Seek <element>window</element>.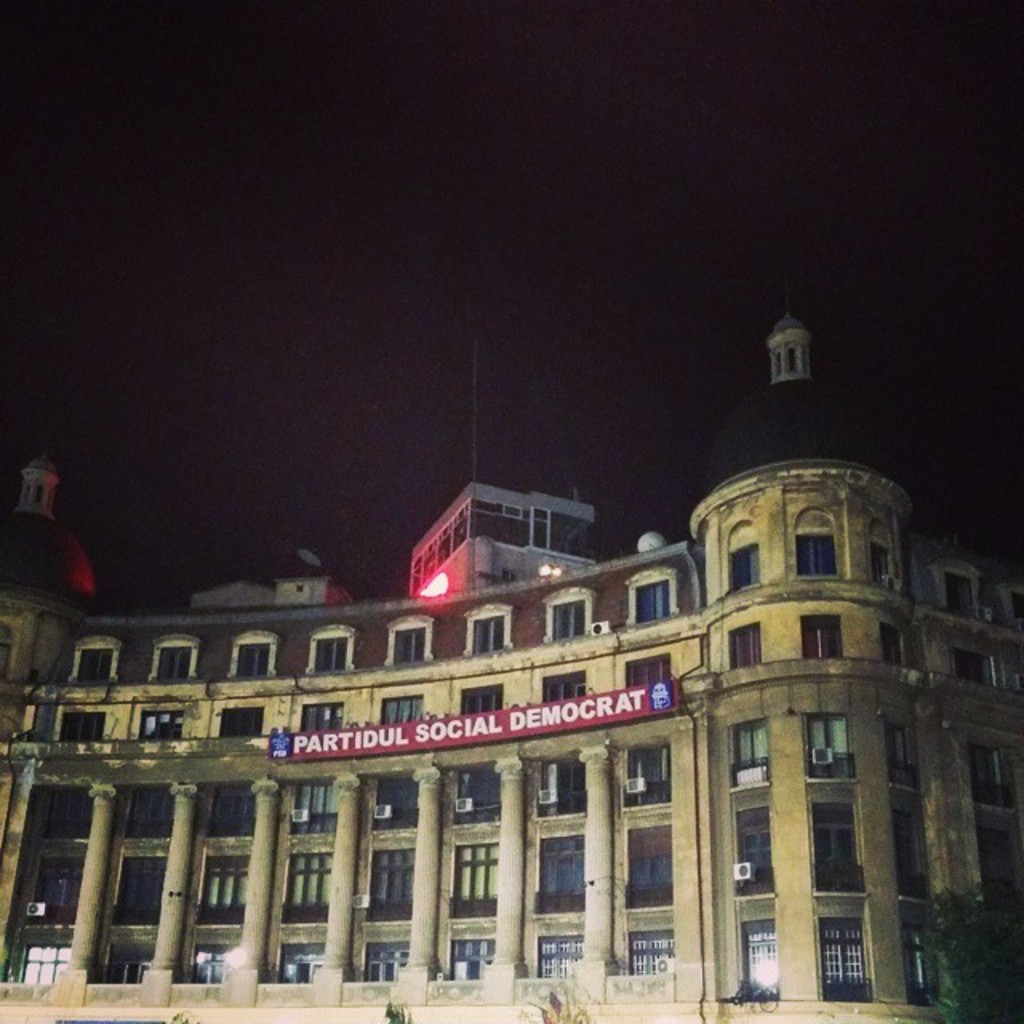
[x1=278, y1=944, x2=326, y2=979].
